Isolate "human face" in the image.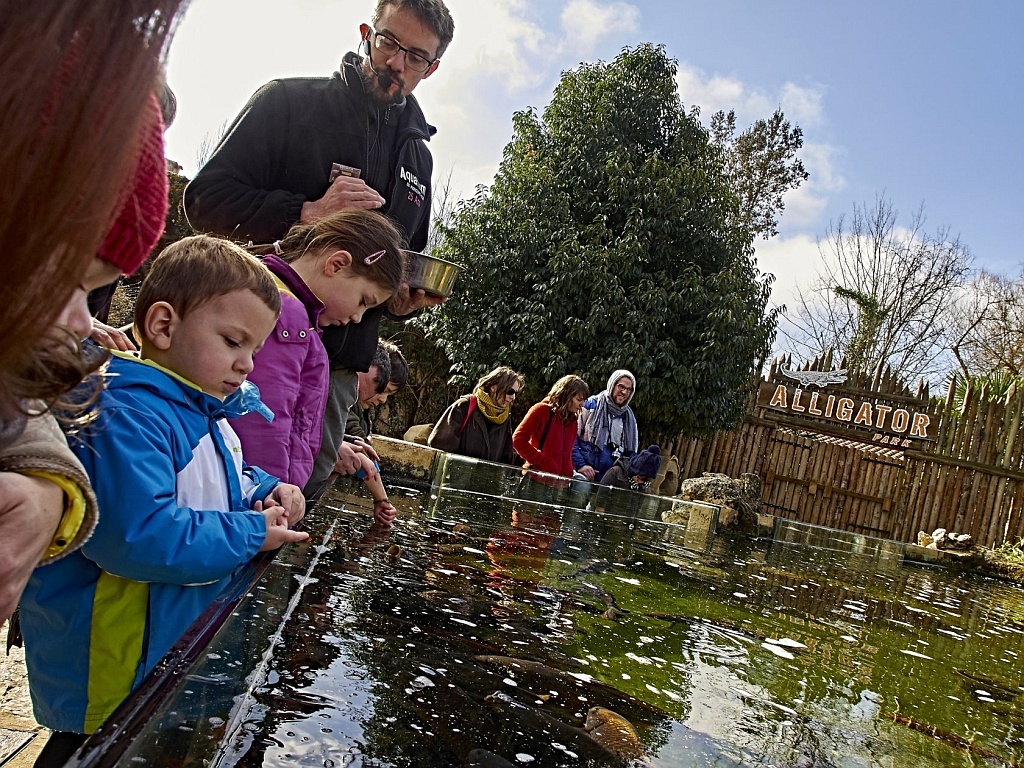
Isolated region: region(612, 373, 633, 408).
